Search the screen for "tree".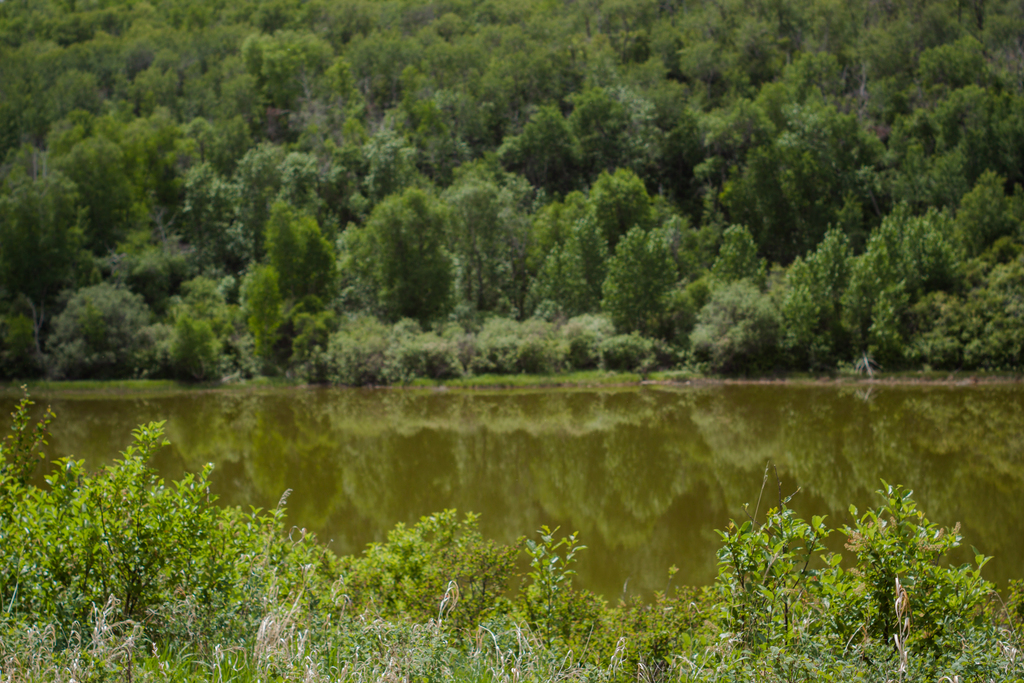
Found at pyautogui.locateOnScreen(364, 184, 452, 331).
